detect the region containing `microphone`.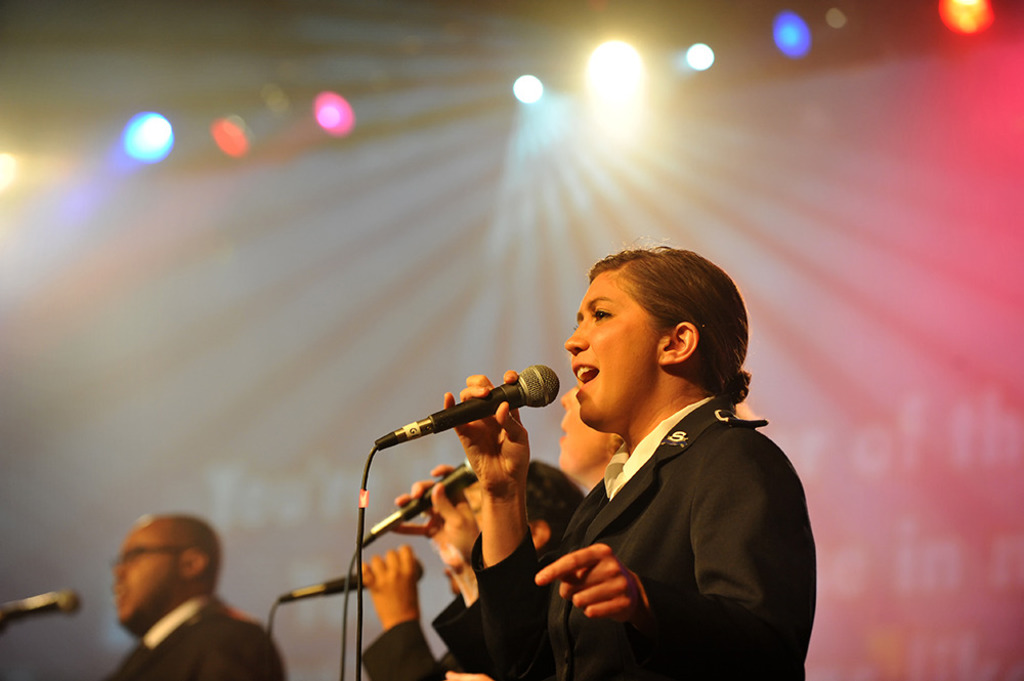
left=369, top=361, right=560, bottom=451.
